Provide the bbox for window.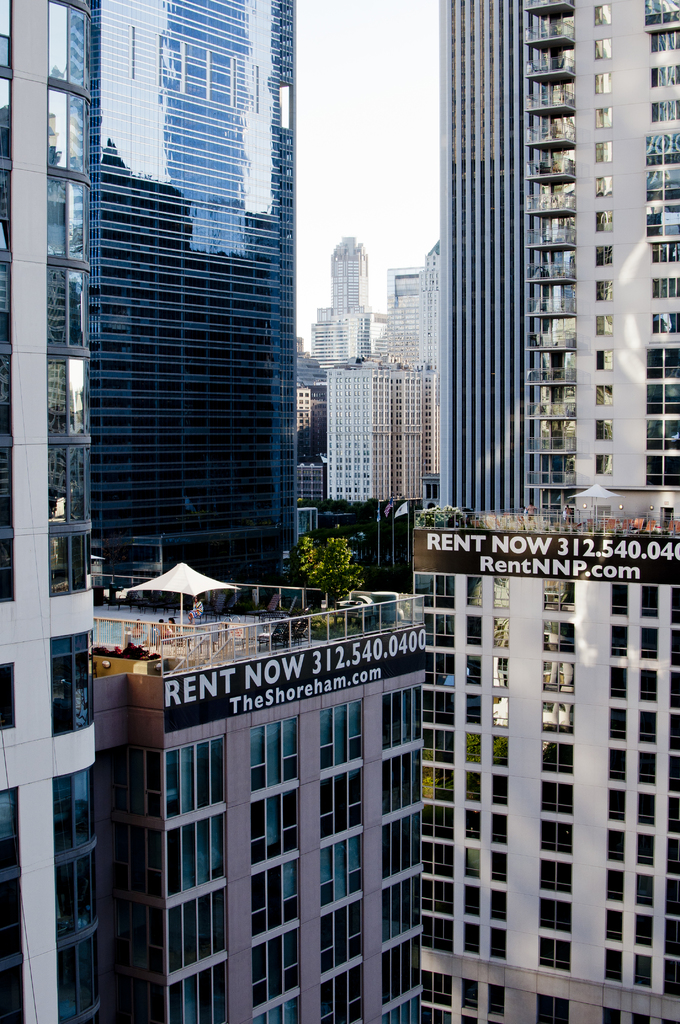
{"x1": 597, "y1": 211, "x2": 609, "y2": 230}.
